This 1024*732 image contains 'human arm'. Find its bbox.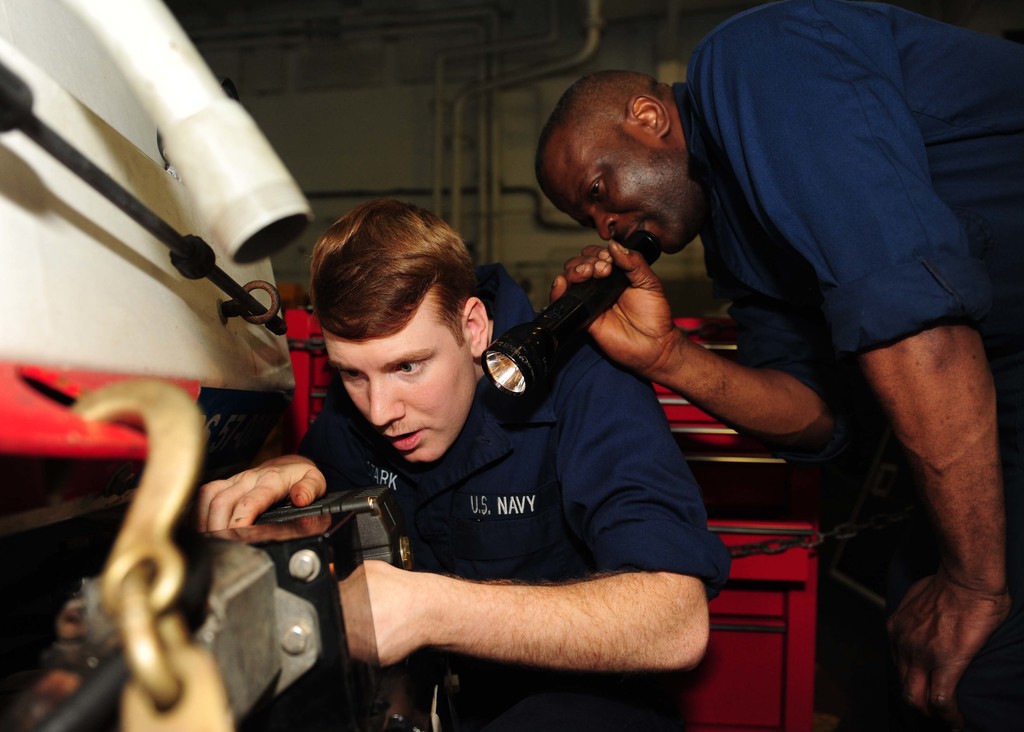
x1=688 y1=12 x2=992 y2=722.
